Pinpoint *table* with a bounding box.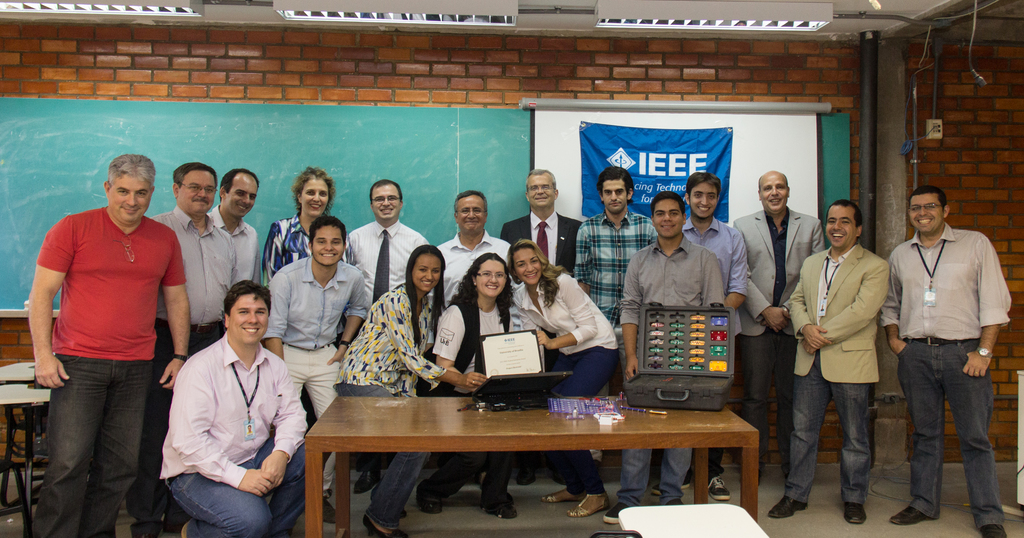
box(298, 378, 762, 537).
